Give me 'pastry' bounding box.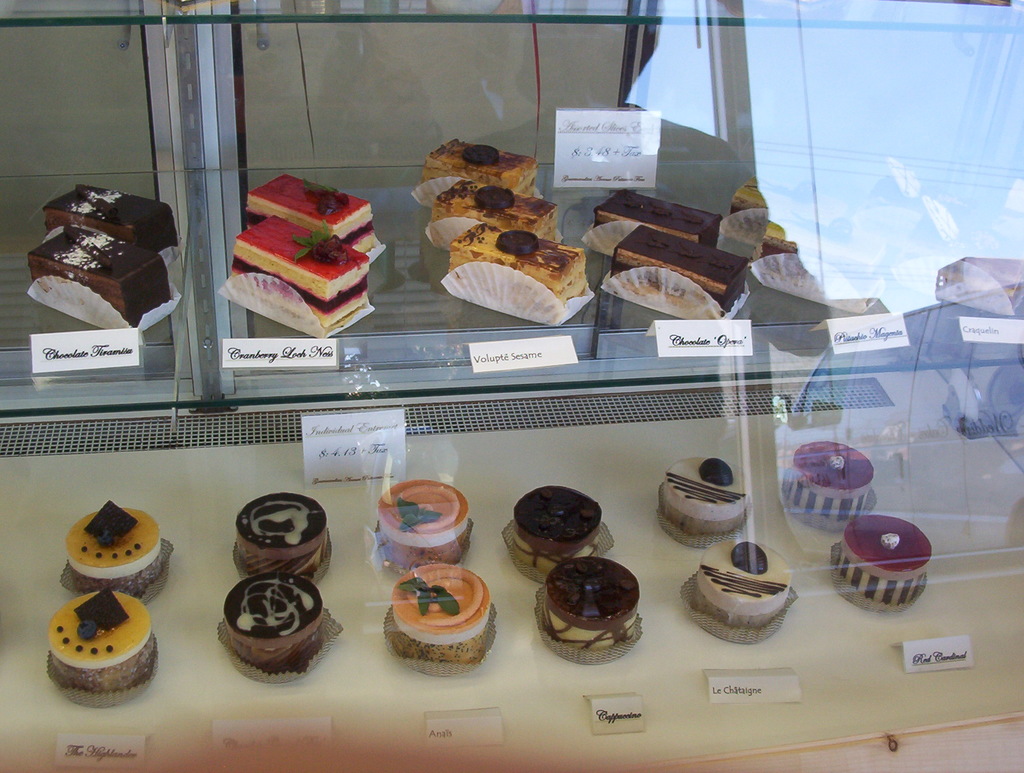
663:459:748:533.
